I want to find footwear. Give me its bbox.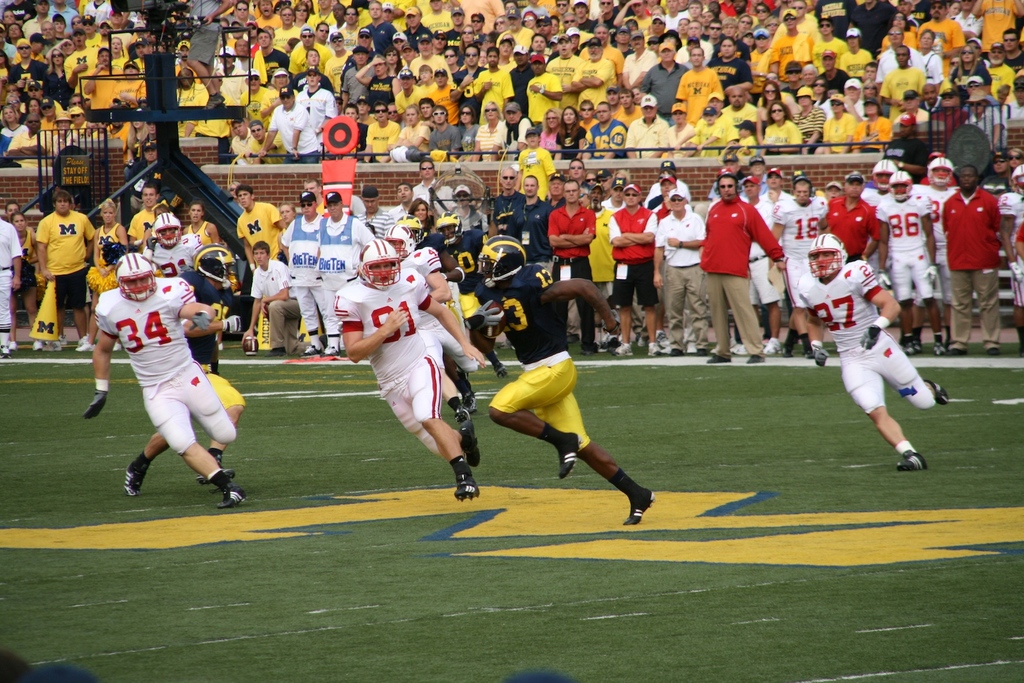
(461, 422, 479, 467).
